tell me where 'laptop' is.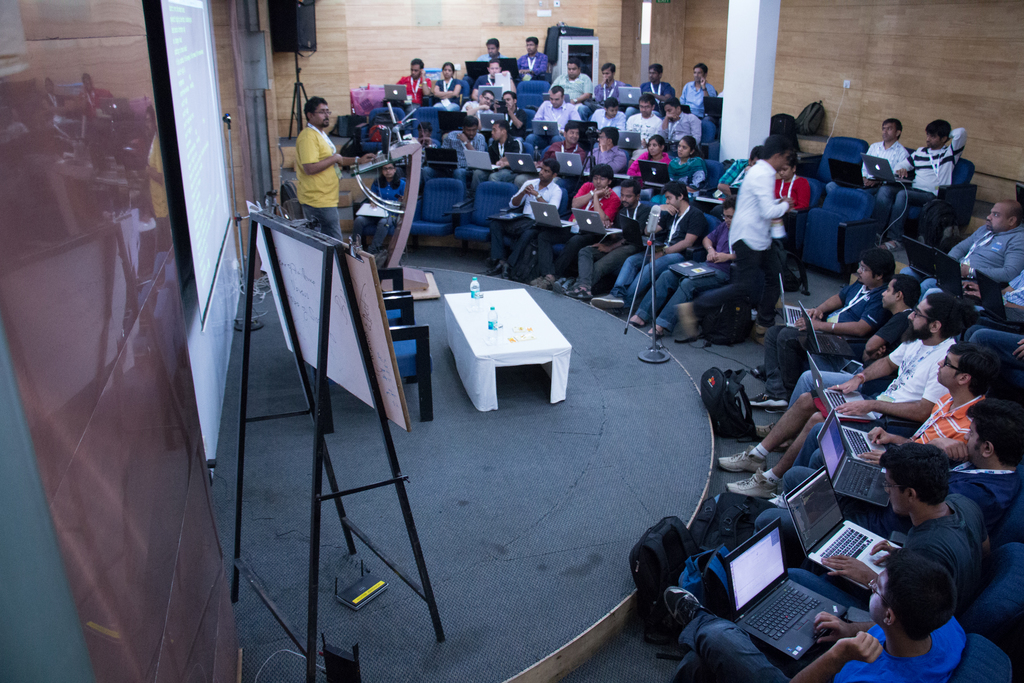
'laptop' is at x1=532, y1=120, x2=558, y2=135.
